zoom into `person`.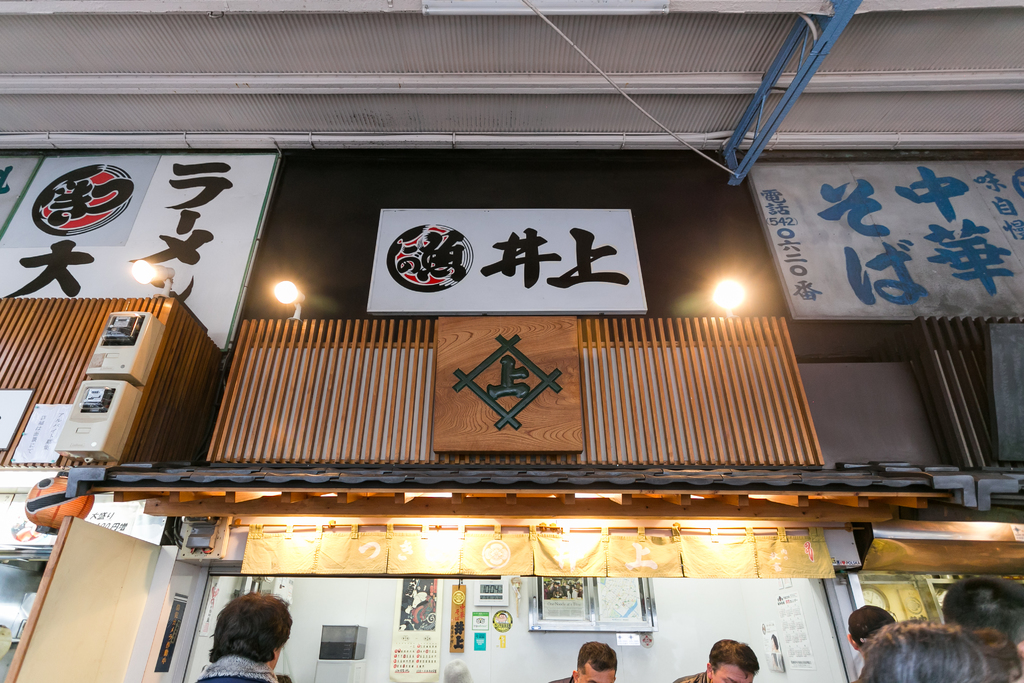
Zoom target: 675 638 757 682.
